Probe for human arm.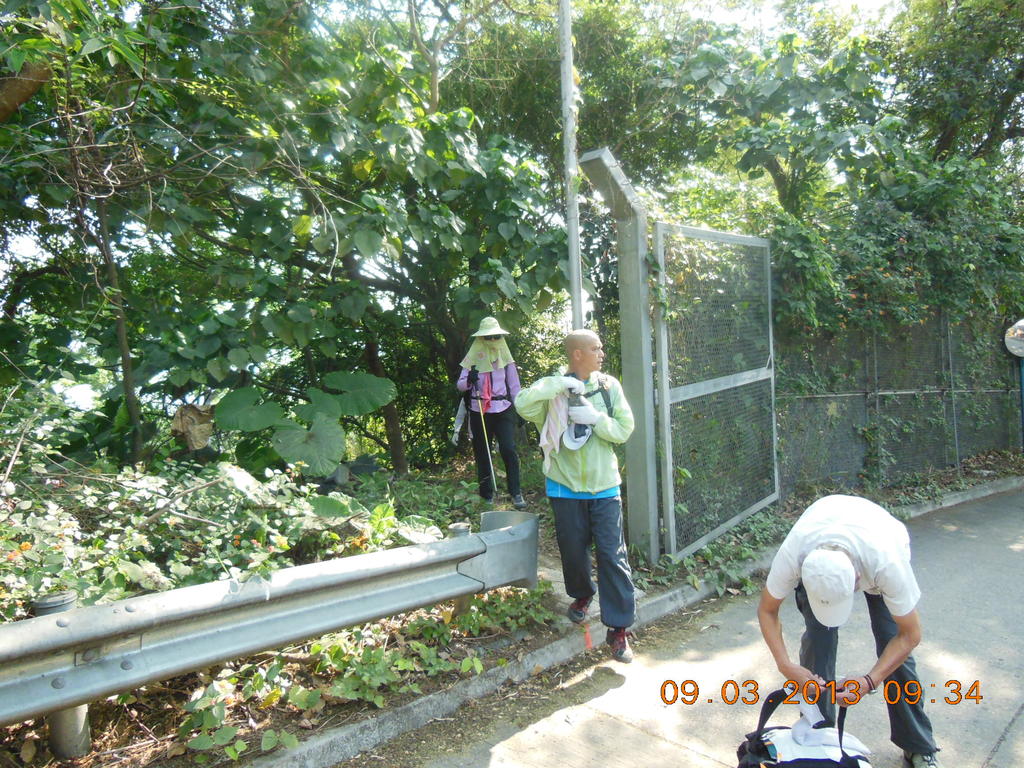
Probe result: pyautogui.locateOnScreen(839, 549, 927, 704).
